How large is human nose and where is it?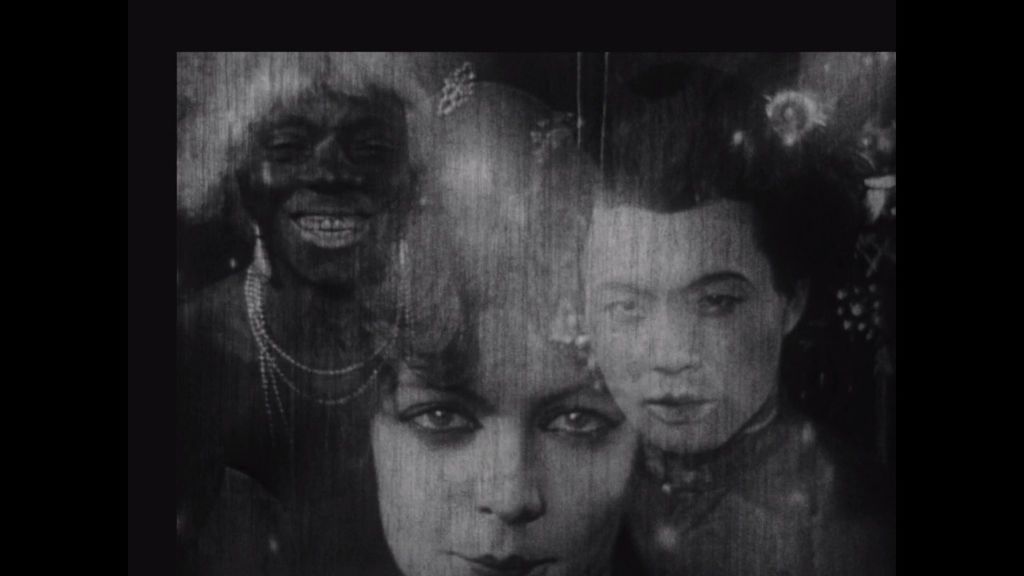
Bounding box: [left=479, top=437, right=544, bottom=518].
